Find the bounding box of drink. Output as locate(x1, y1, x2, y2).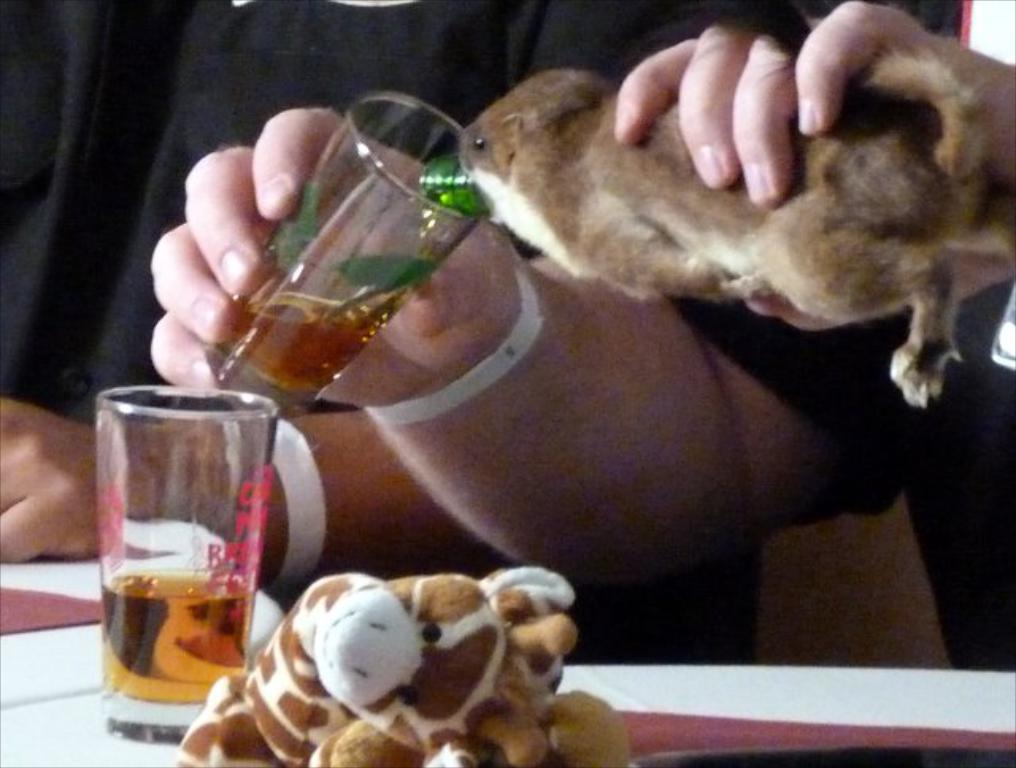
locate(98, 565, 260, 706).
